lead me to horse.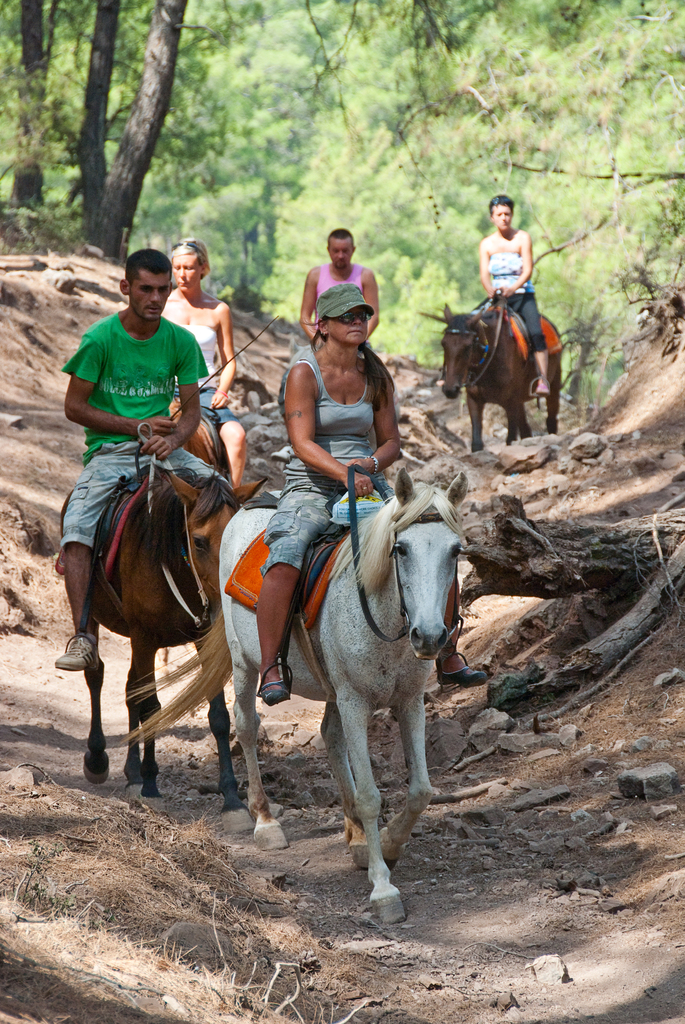
Lead to locate(443, 304, 565, 452).
